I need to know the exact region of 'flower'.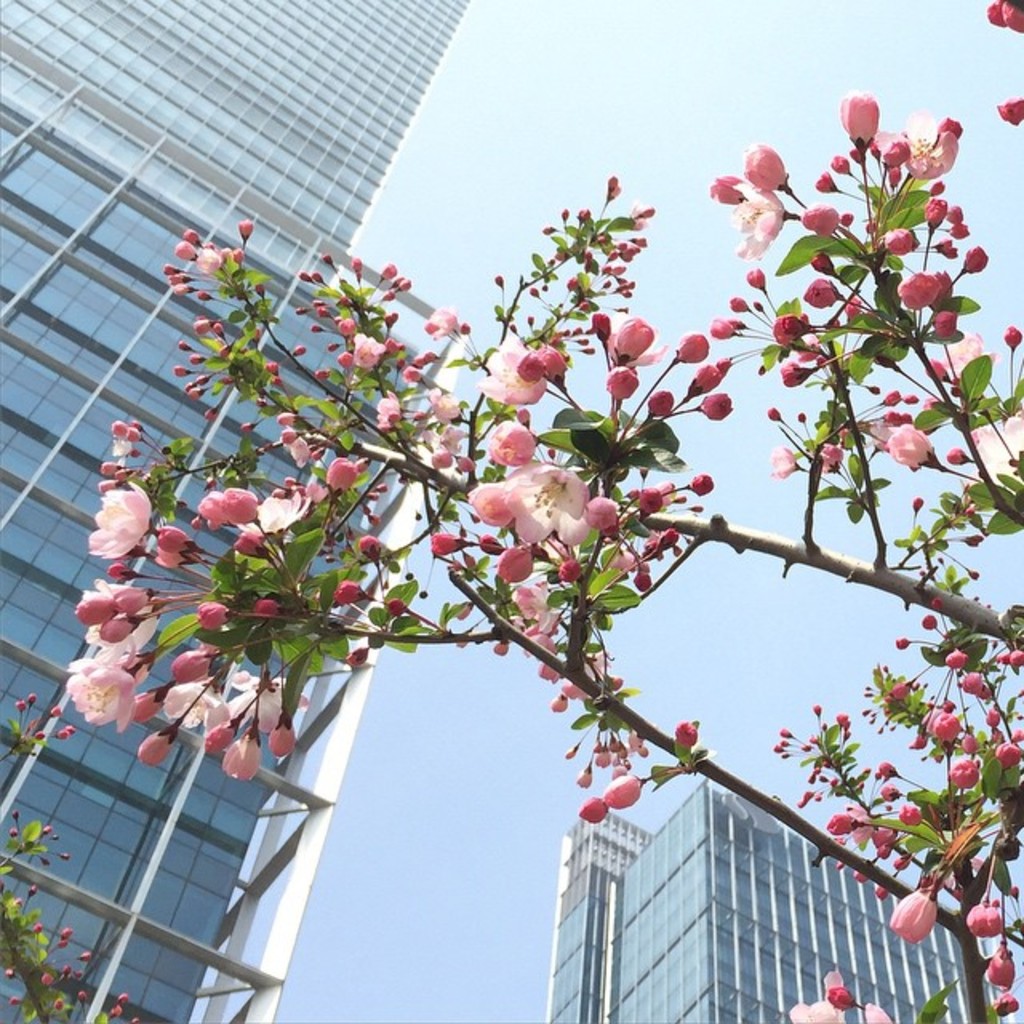
Region: BBox(86, 477, 157, 562).
